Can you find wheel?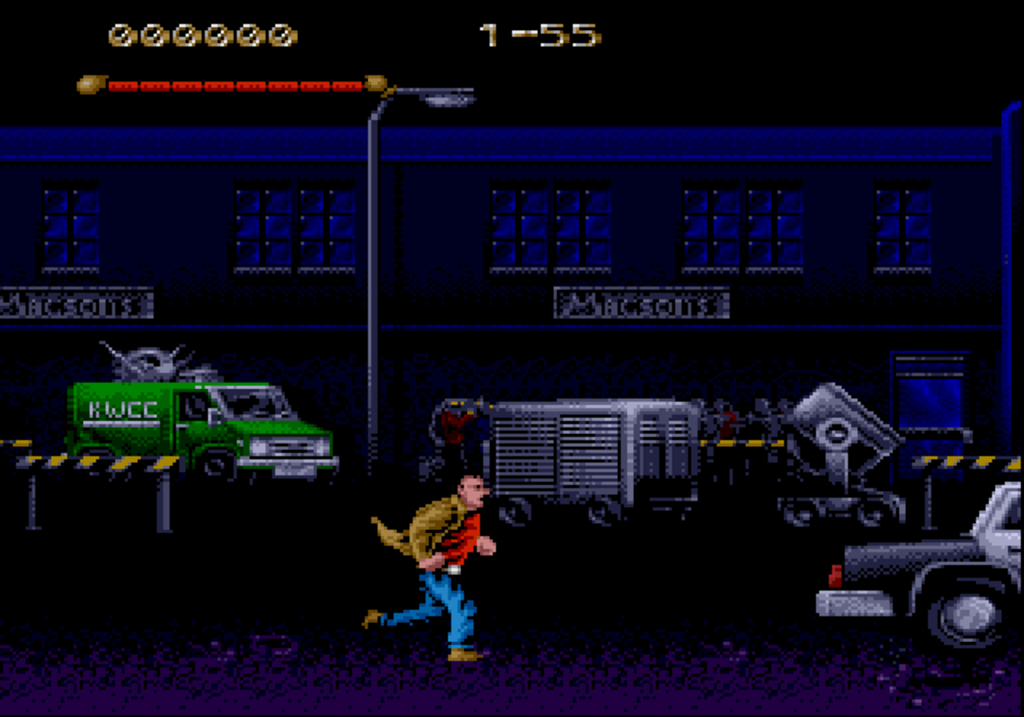
Yes, bounding box: select_region(792, 498, 819, 527).
